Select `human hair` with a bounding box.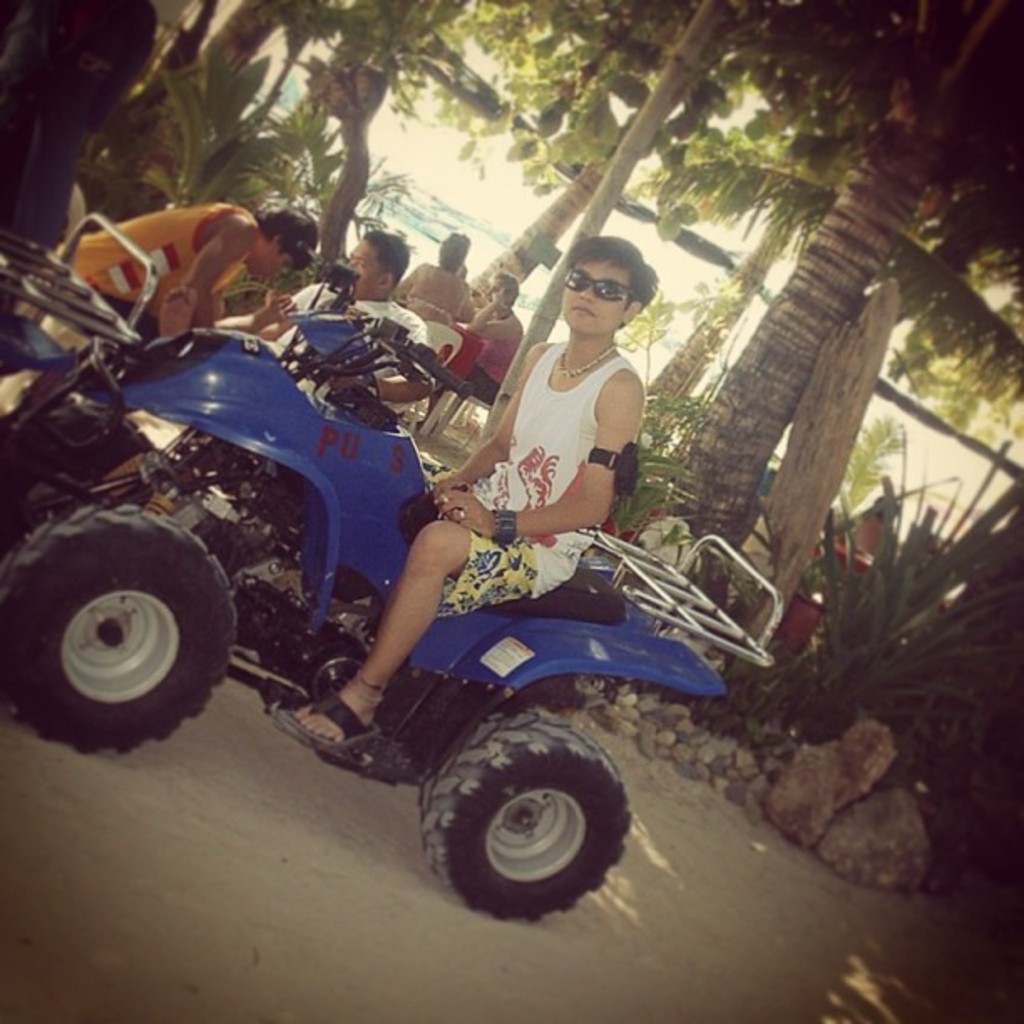
bbox(437, 229, 472, 269).
